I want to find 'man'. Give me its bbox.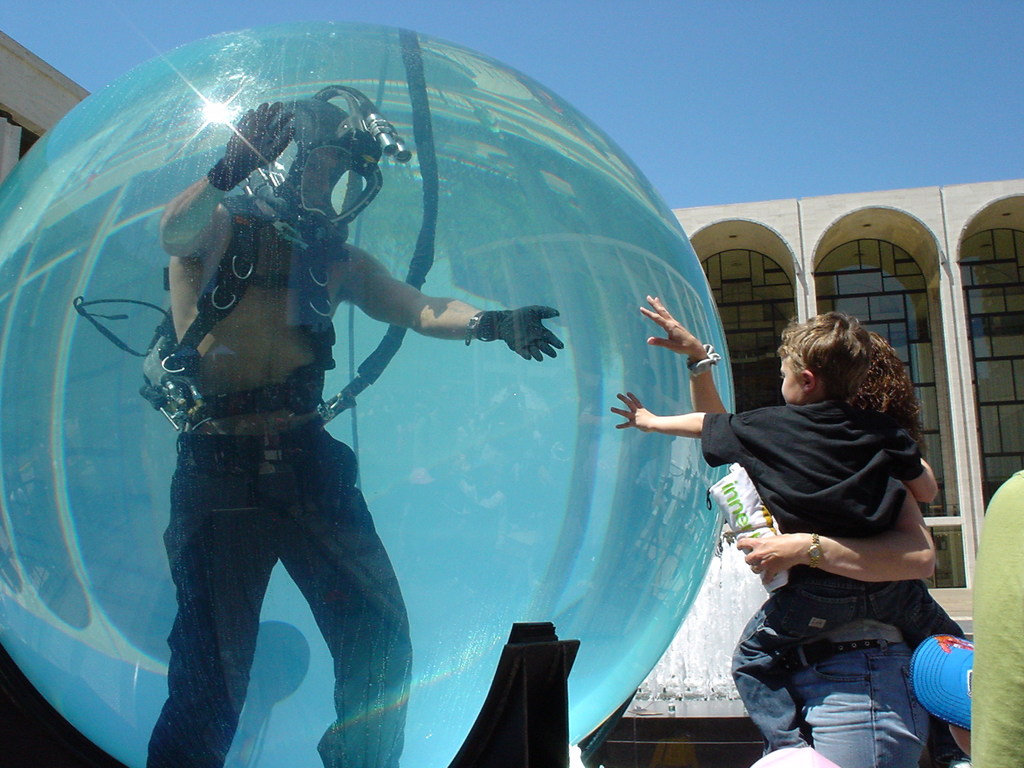
BBox(143, 90, 563, 767).
